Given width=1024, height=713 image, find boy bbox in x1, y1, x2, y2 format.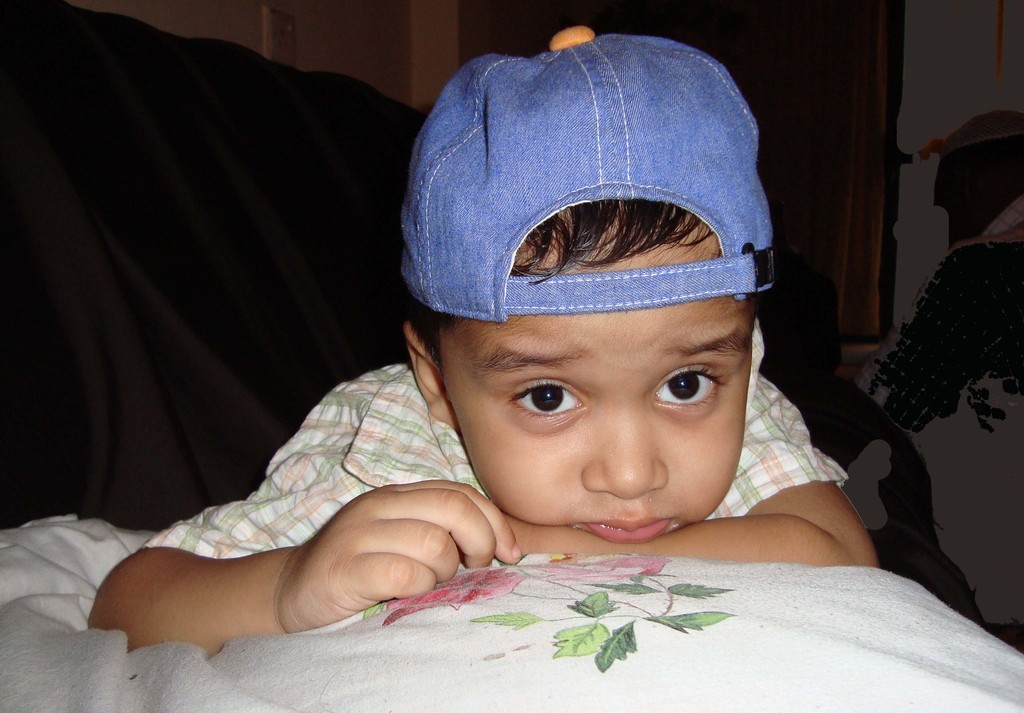
162, 66, 865, 678.
